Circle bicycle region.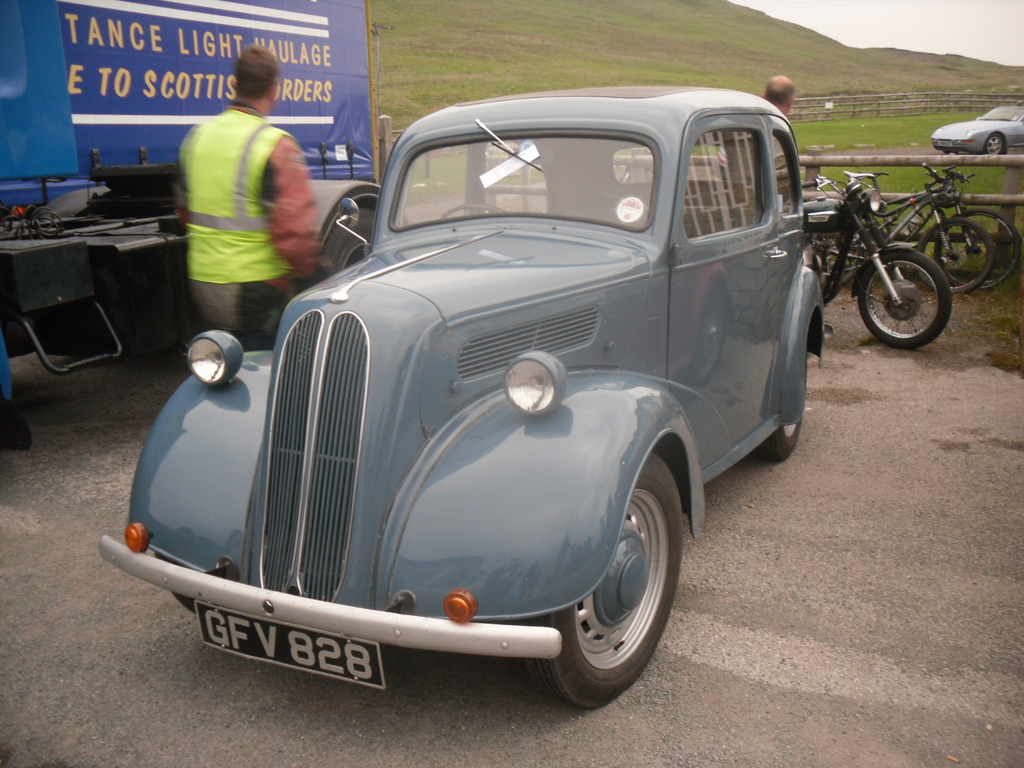
Region: (815,166,1020,285).
